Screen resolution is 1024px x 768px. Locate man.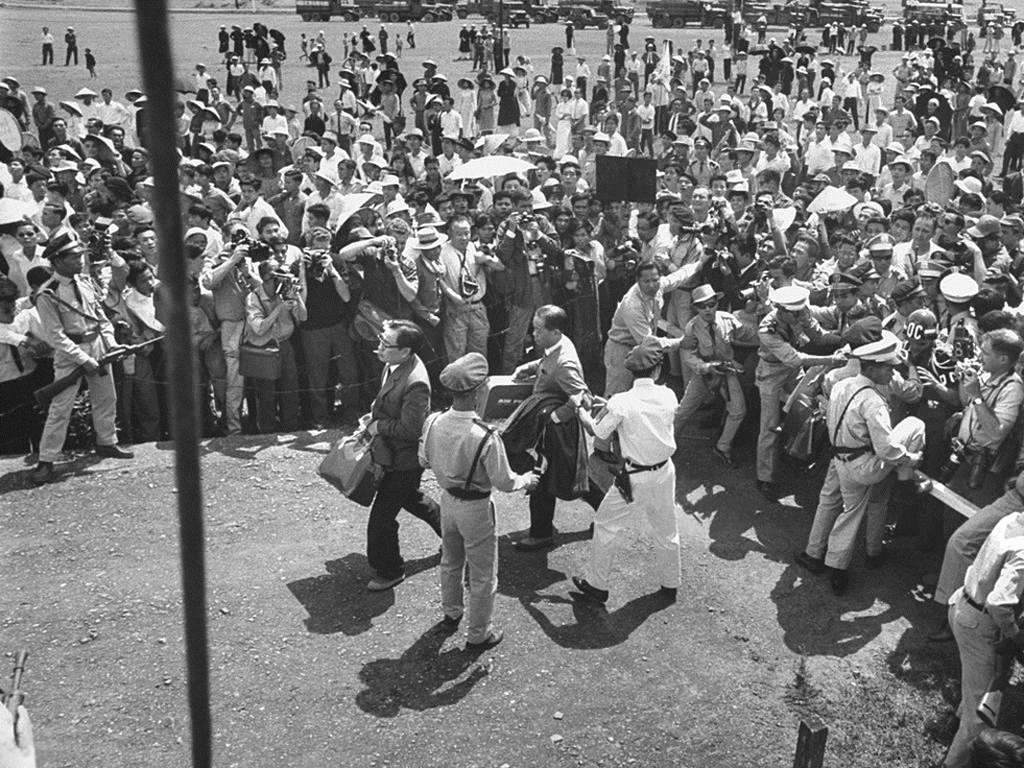
180,204,226,273.
